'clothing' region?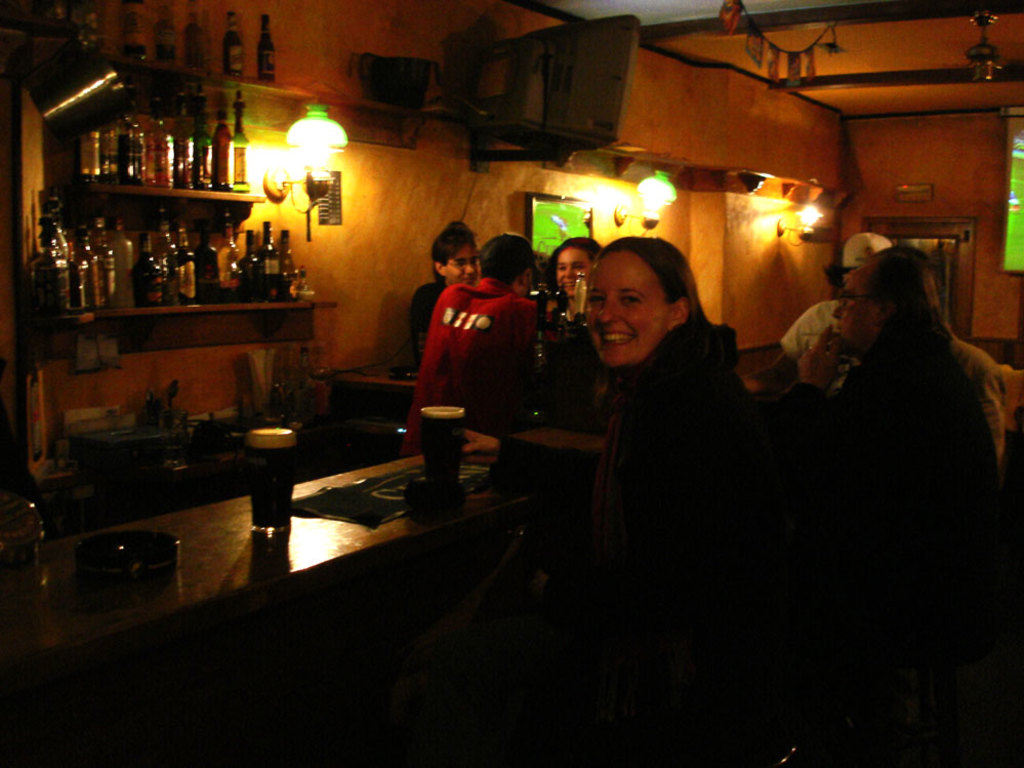
(left=769, top=293, right=858, bottom=385)
